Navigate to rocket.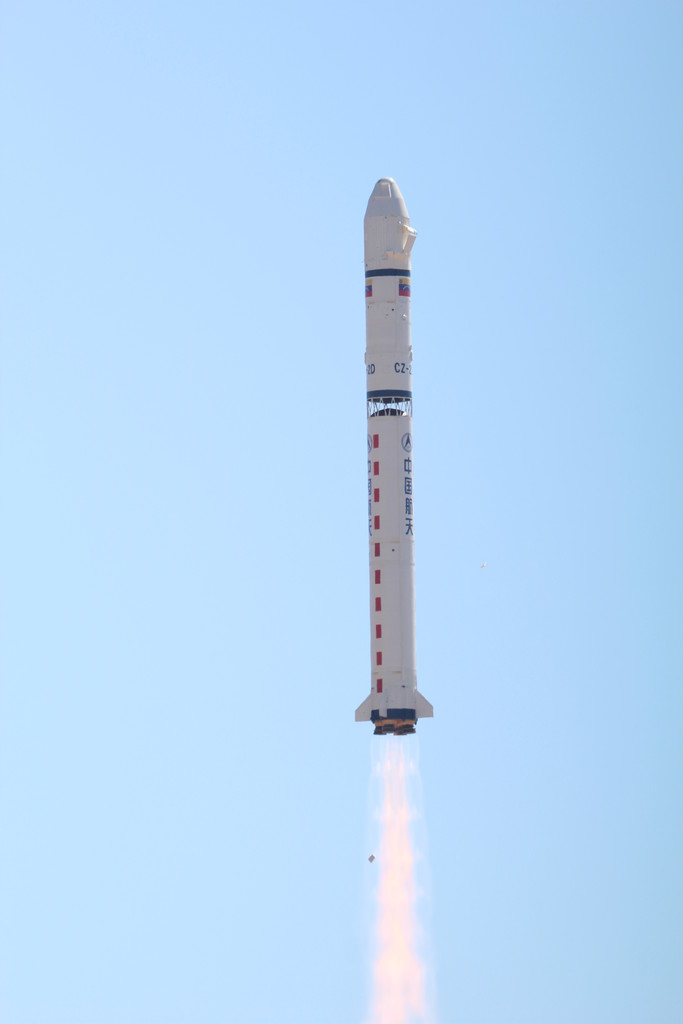
Navigation target: box=[327, 148, 456, 799].
